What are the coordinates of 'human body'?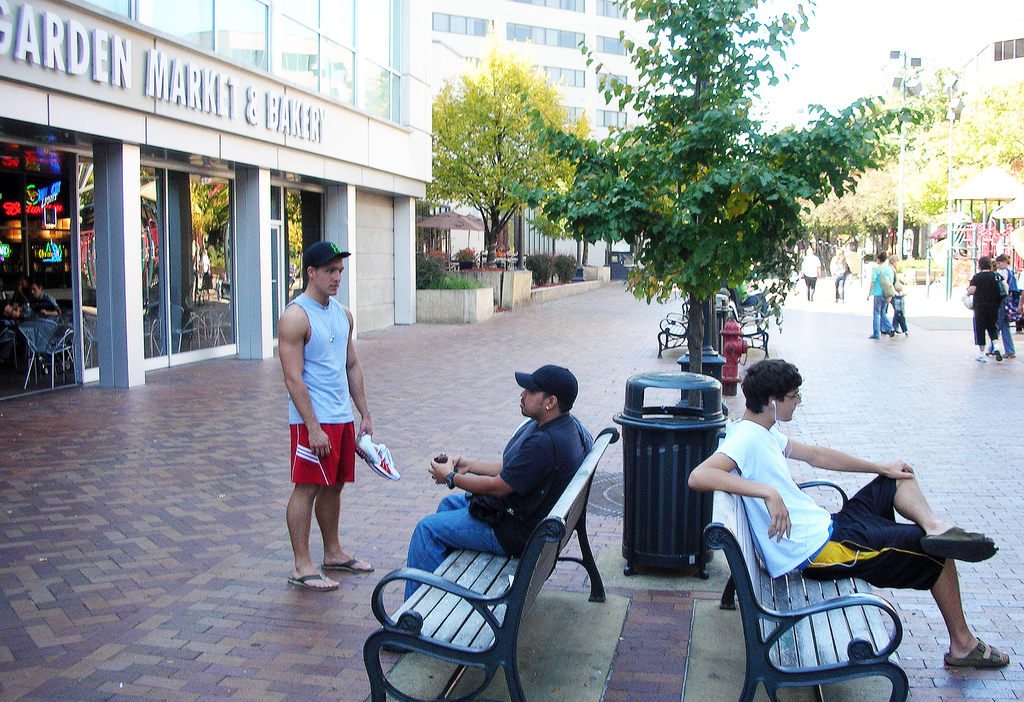
Rect(15, 294, 60, 317).
